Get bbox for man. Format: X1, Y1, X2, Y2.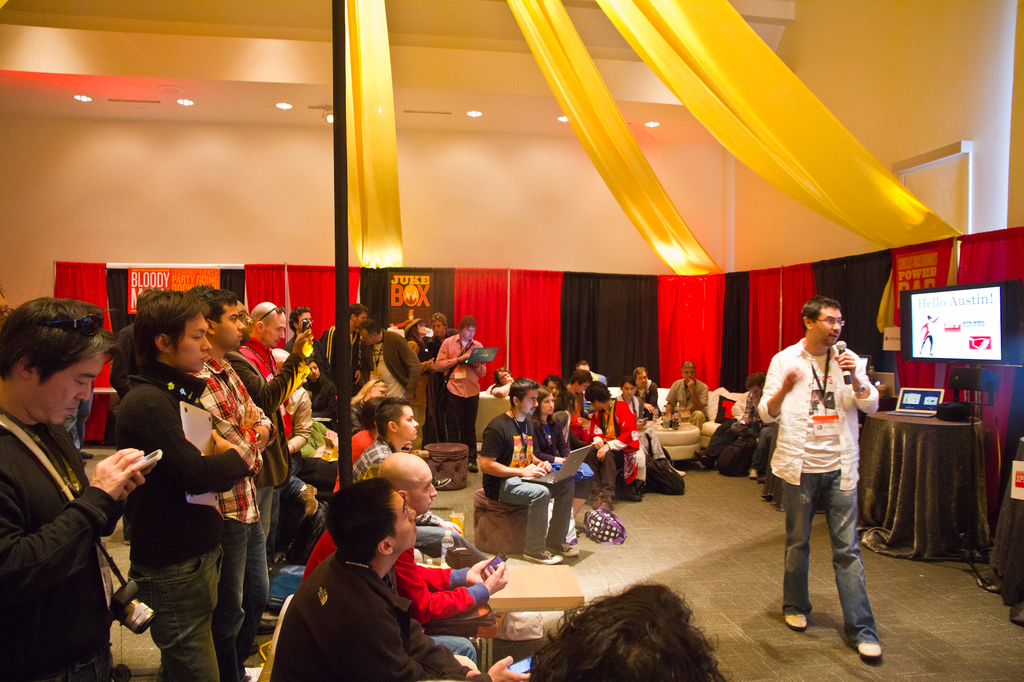
267, 473, 531, 681.
